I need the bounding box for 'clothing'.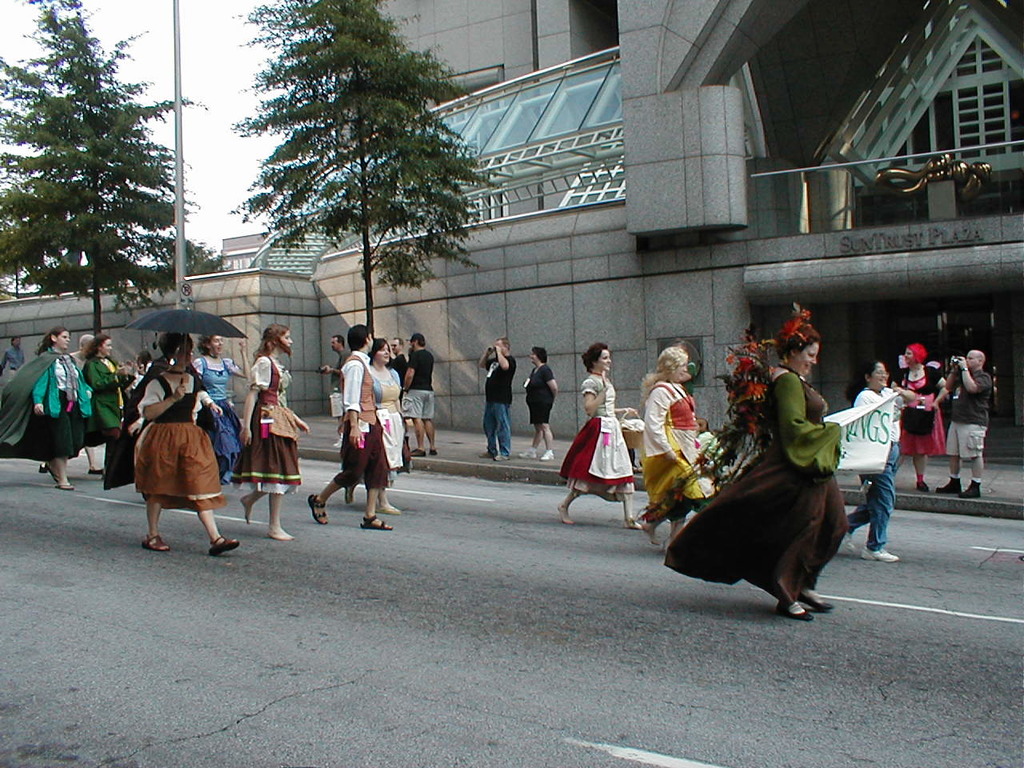
Here it is: <bbox>945, 365, 998, 464</bbox>.
